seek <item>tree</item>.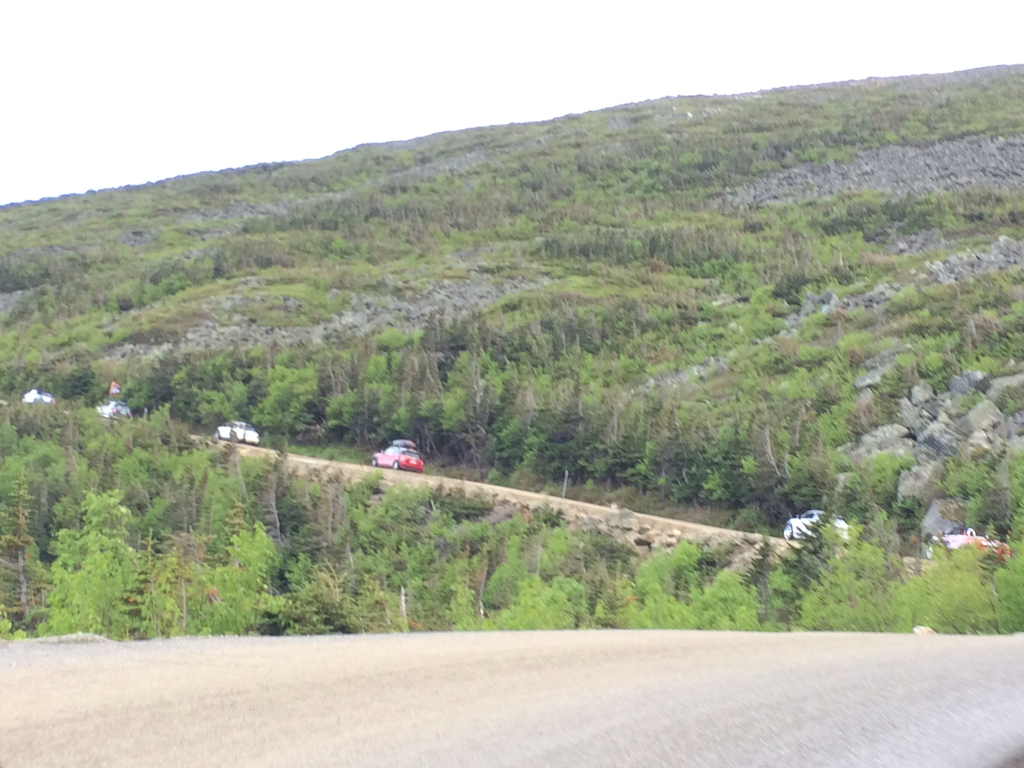
l=587, t=518, r=650, b=638.
